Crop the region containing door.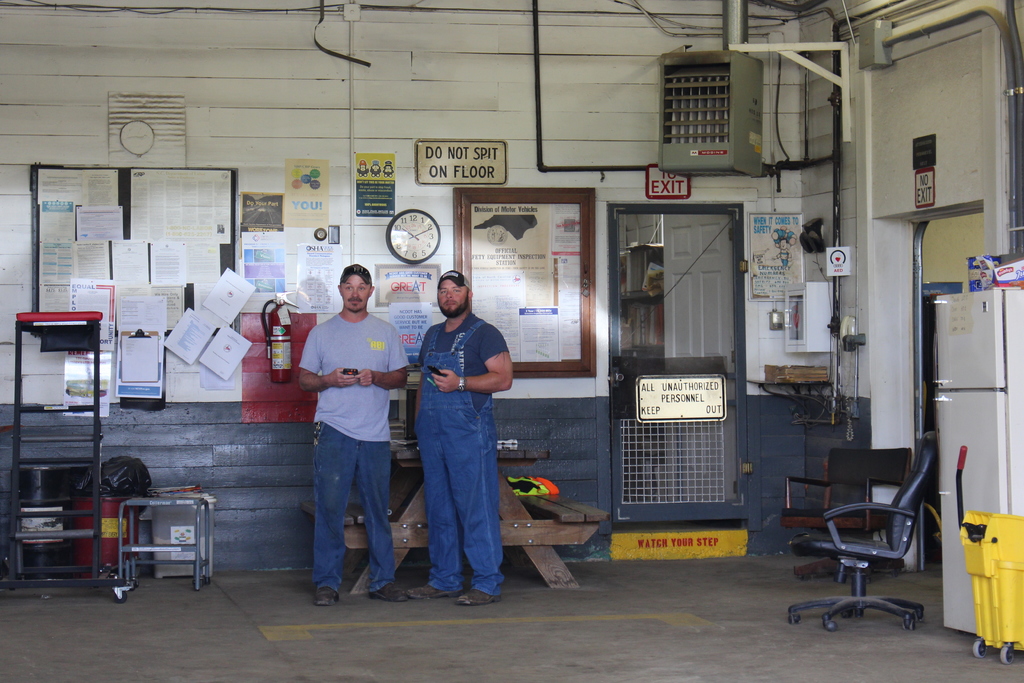
Crop region: l=616, t=178, r=766, b=564.
